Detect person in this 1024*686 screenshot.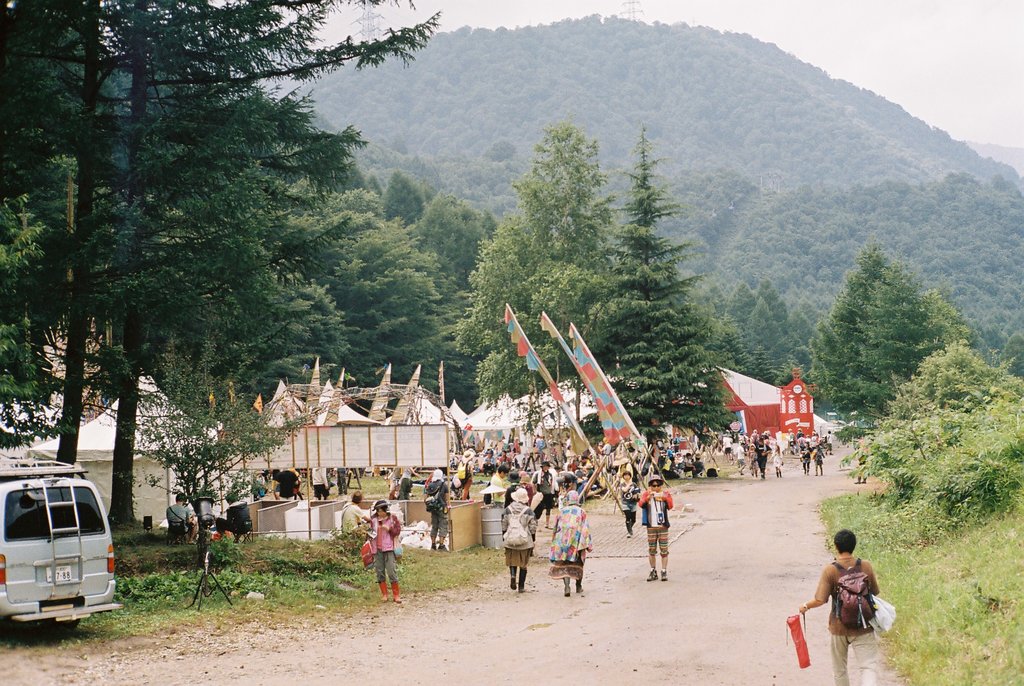
Detection: bbox(618, 469, 641, 537).
